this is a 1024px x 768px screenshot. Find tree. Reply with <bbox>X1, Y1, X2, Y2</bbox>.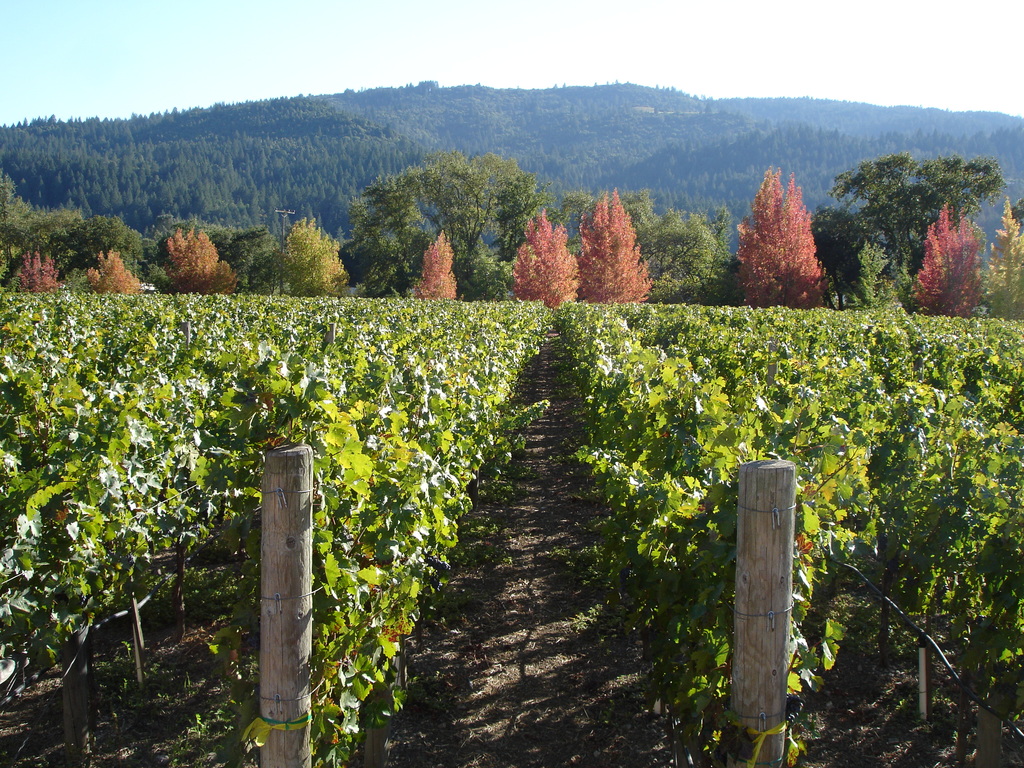
<bbox>915, 195, 982, 314</bbox>.
